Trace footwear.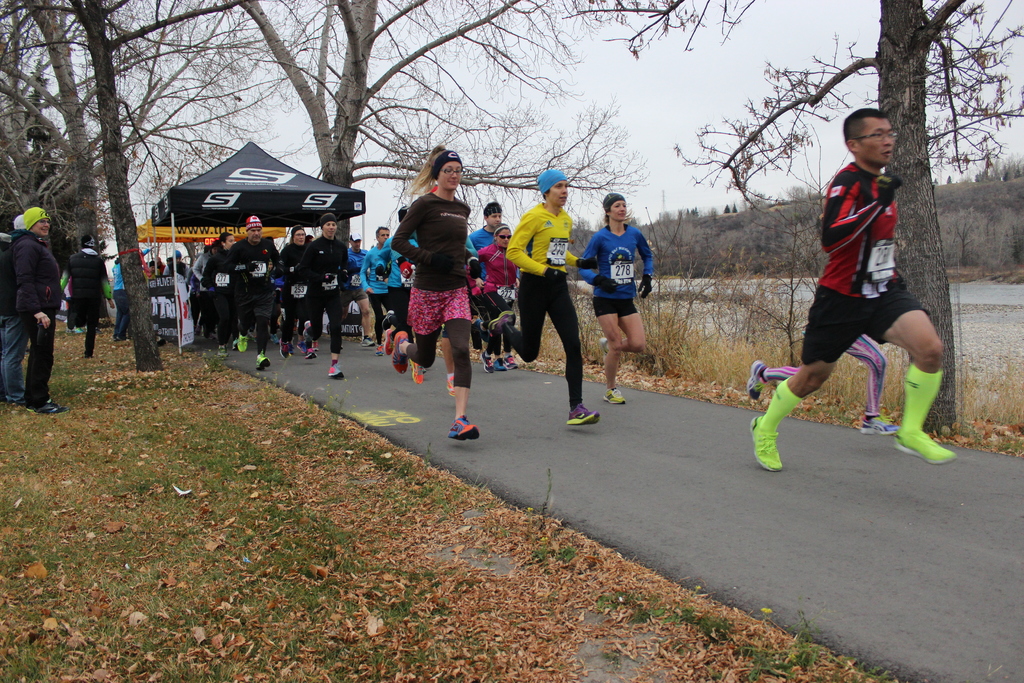
Traced to x1=746, y1=360, x2=767, y2=404.
